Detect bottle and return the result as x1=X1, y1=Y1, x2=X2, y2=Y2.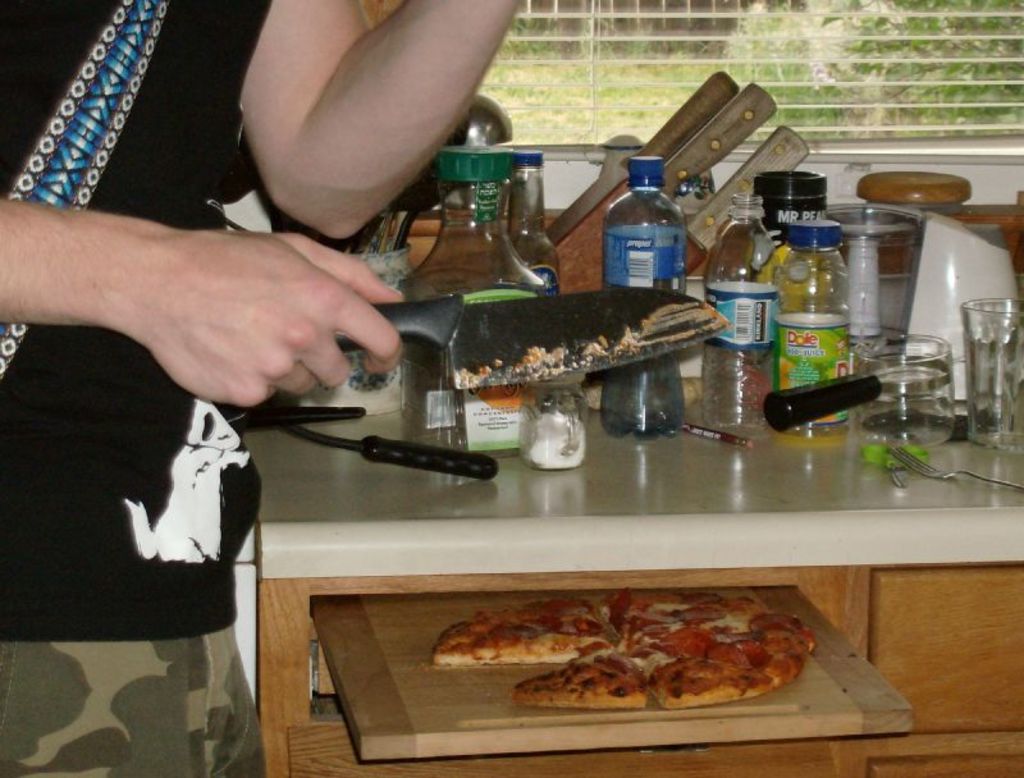
x1=598, y1=157, x2=686, y2=435.
